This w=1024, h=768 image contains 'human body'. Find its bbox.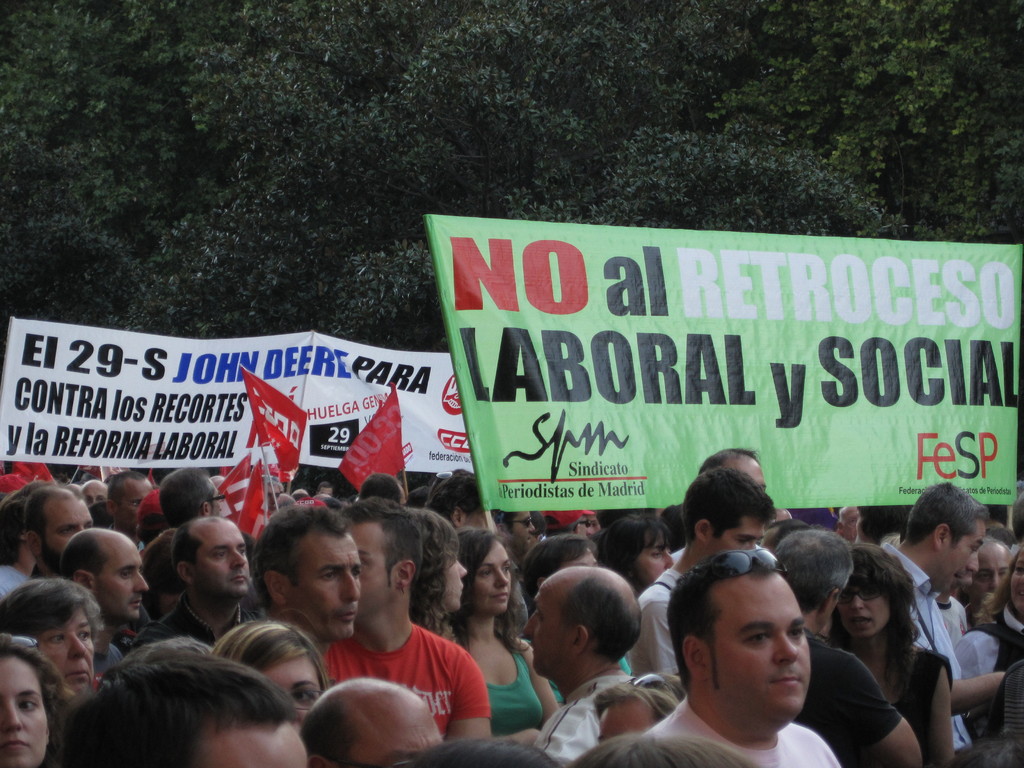
<region>67, 650, 316, 767</region>.
